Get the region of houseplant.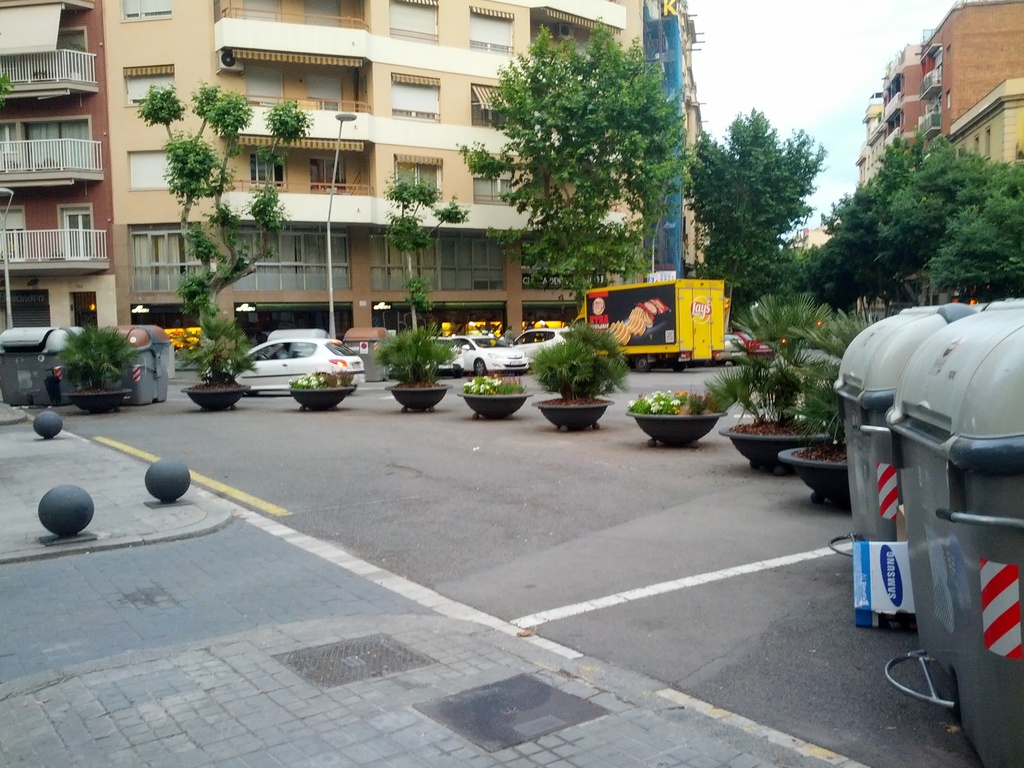
region(57, 326, 135, 416).
